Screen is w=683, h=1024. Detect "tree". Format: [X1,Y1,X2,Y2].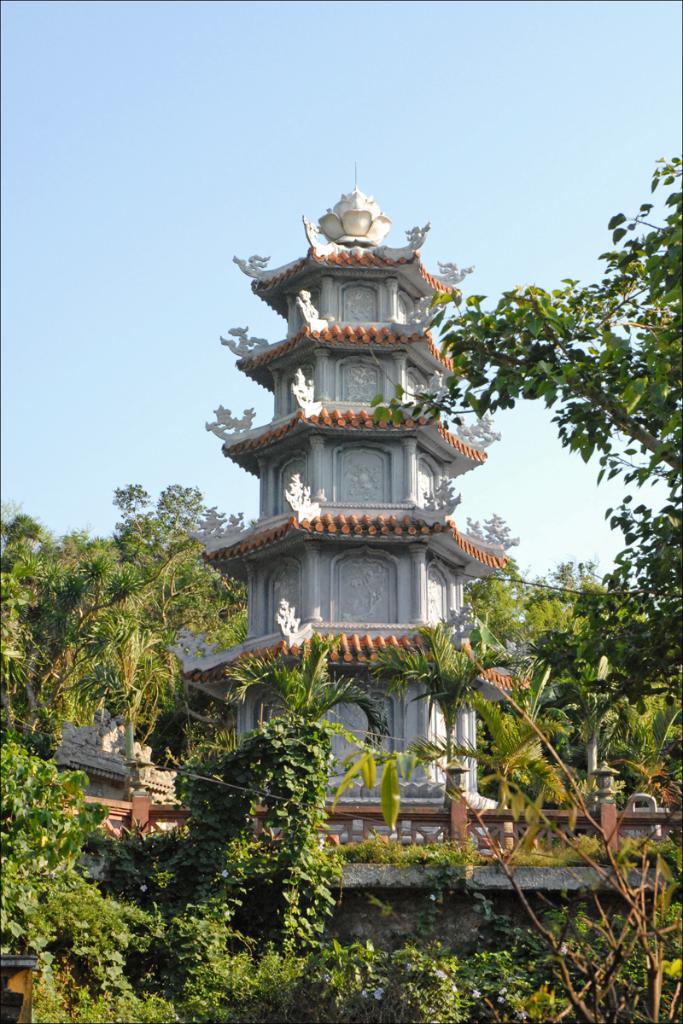
[219,621,407,794].
